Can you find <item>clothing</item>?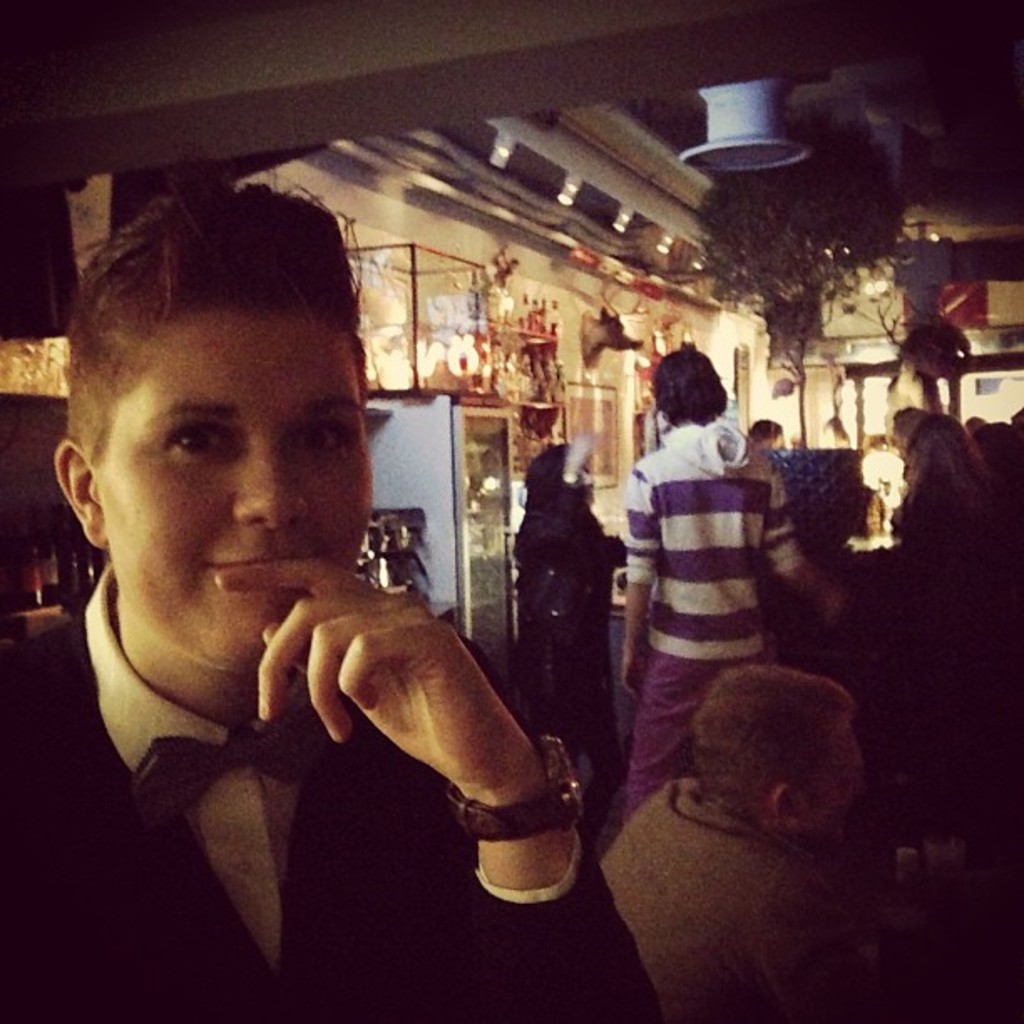
Yes, bounding box: [left=0, top=556, right=658, bottom=1014].
